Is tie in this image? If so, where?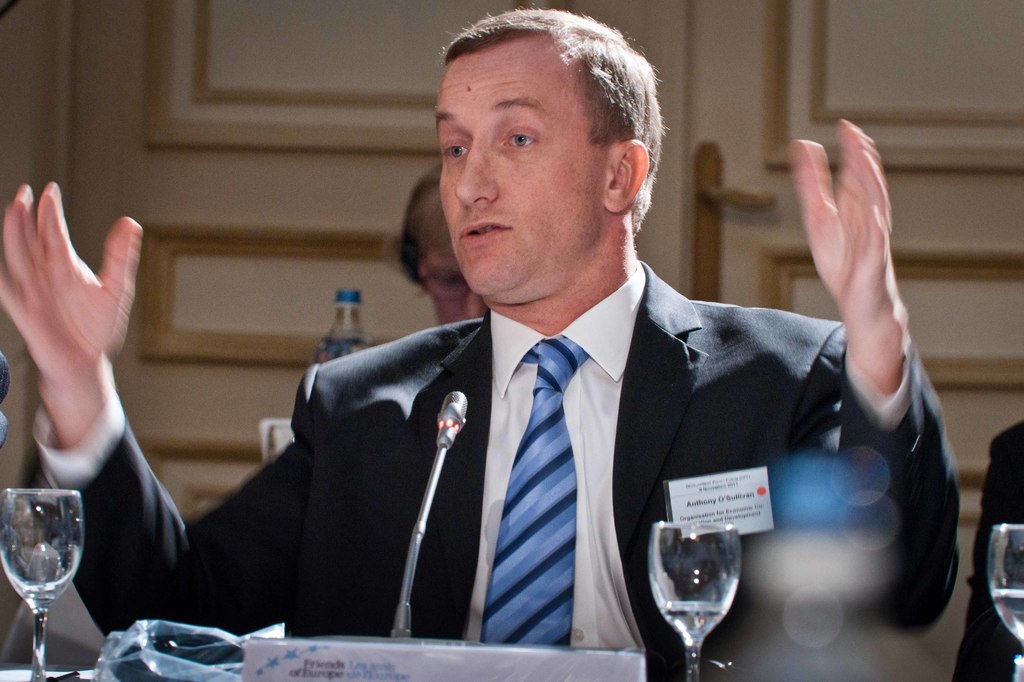
Yes, at [left=477, top=330, right=594, bottom=653].
